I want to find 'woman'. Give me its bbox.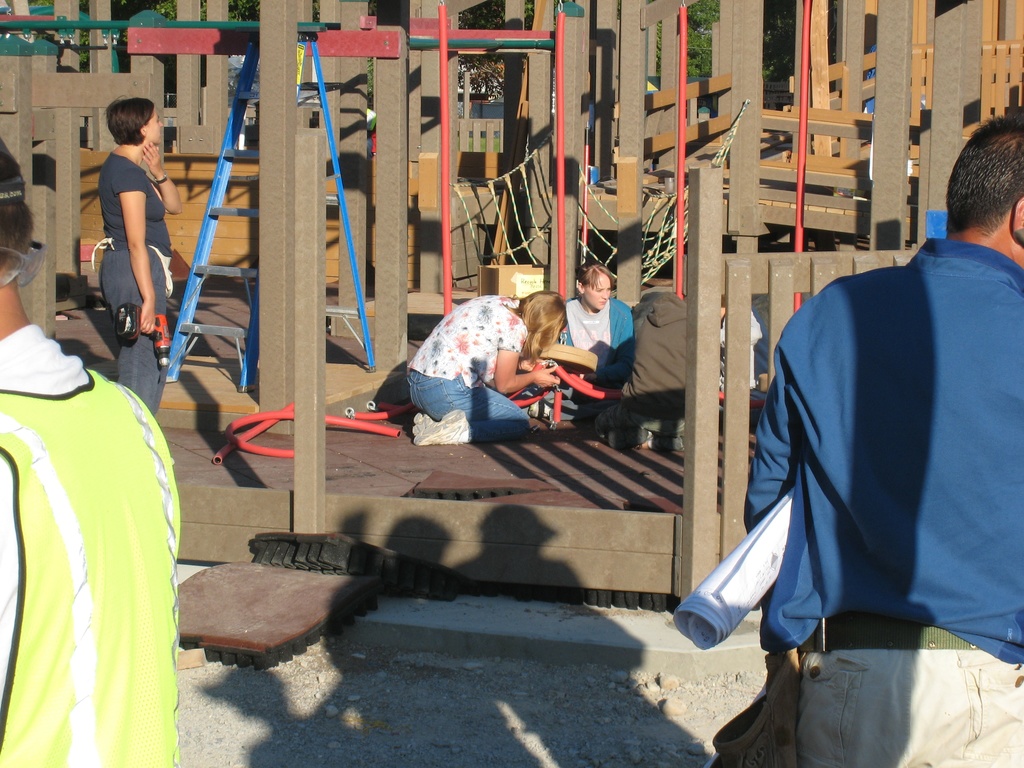
(92,101,184,408).
